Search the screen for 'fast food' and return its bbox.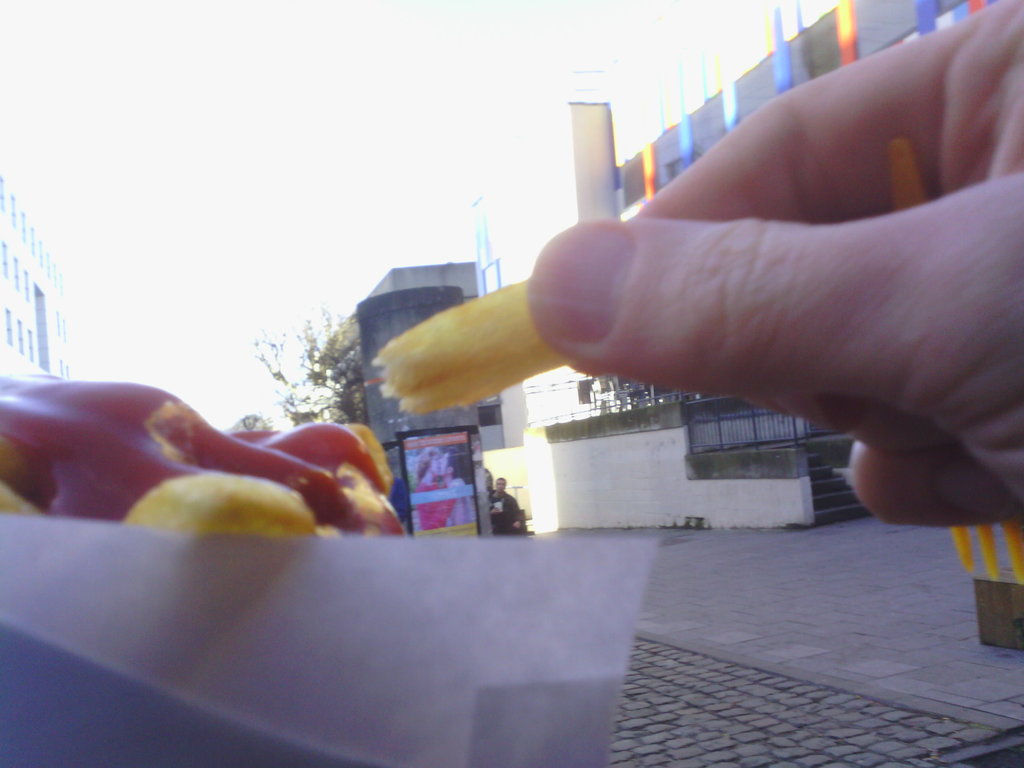
Found: select_region(0, 375, 411, 539).
